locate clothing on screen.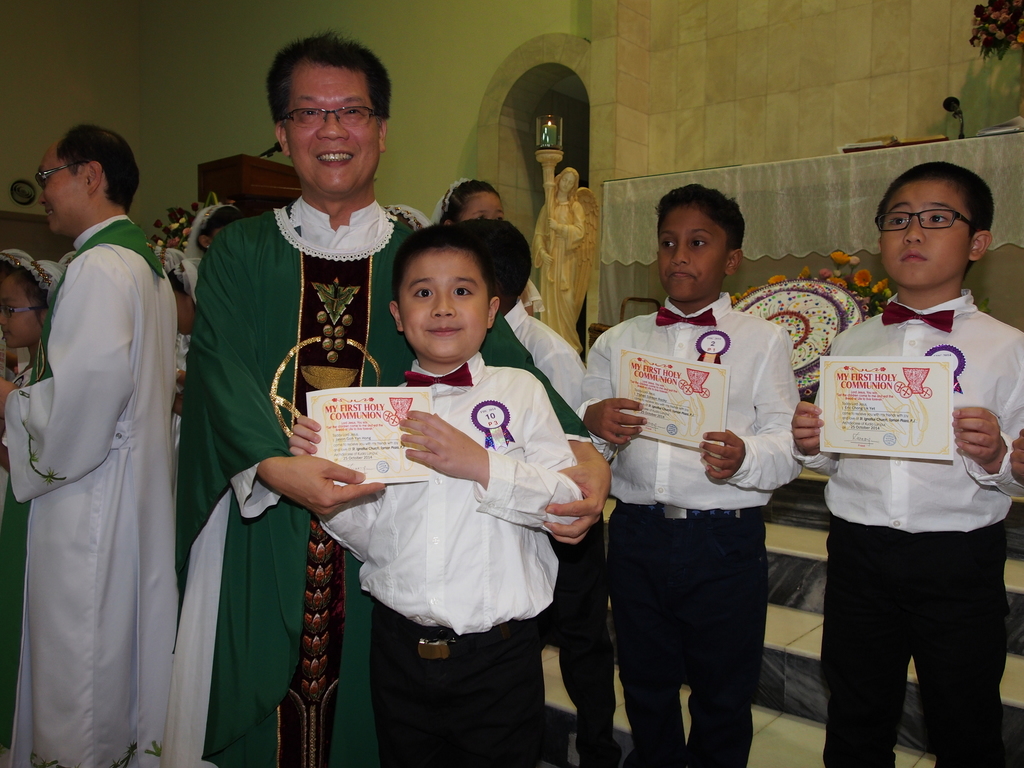
On screen at [x1=532, y1=198, x2=588, y2=345].
